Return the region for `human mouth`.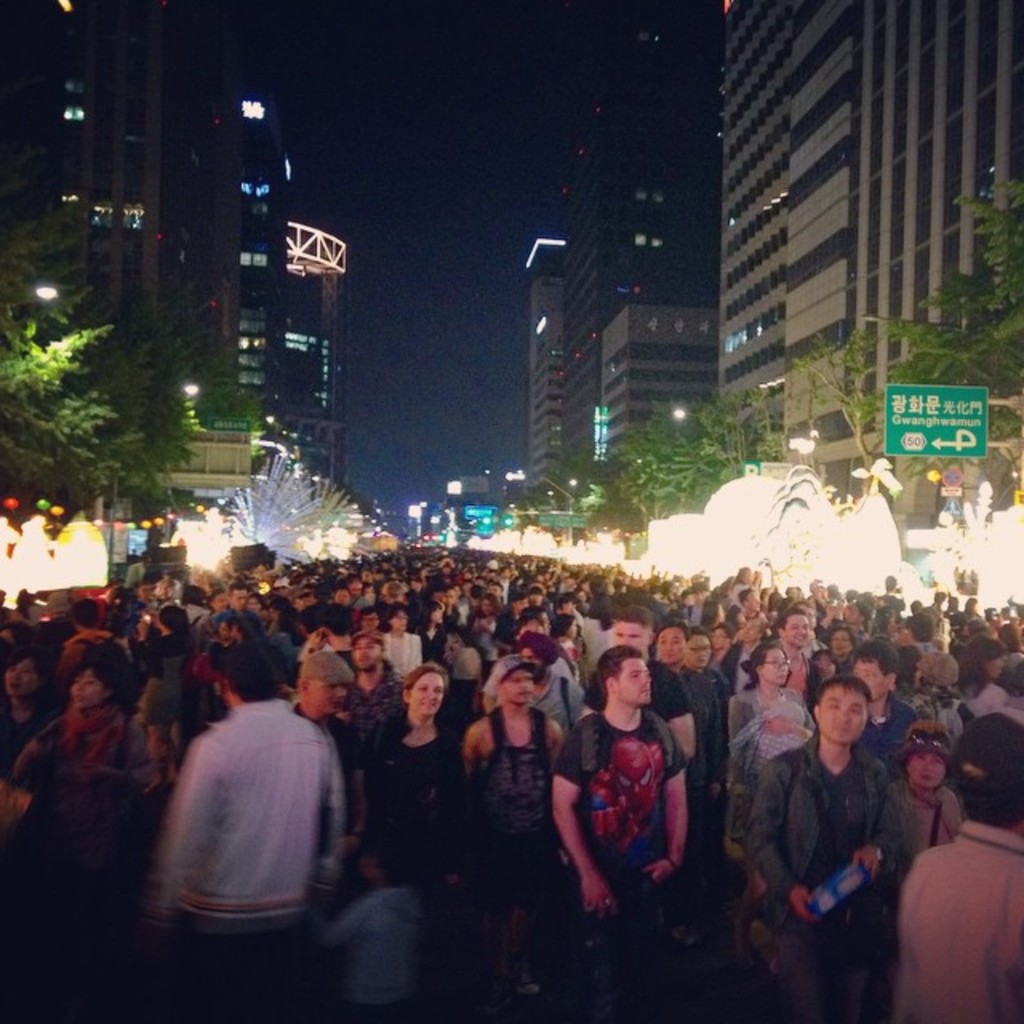
638/688/650/693.
